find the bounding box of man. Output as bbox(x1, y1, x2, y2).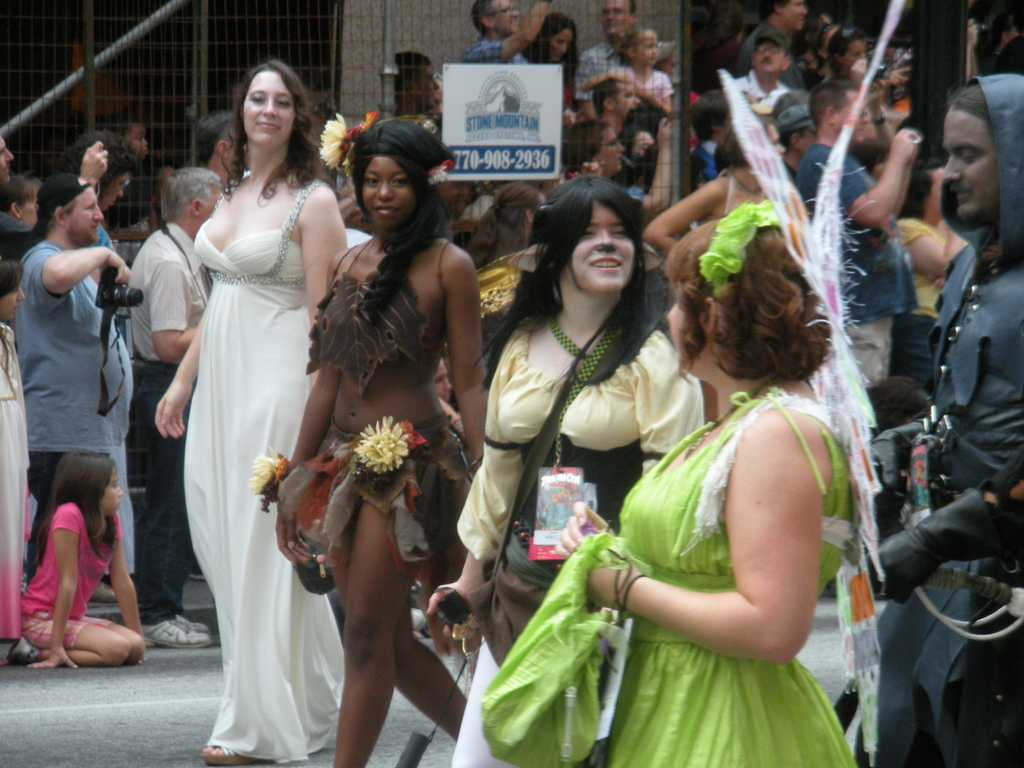
bbox(16, 186, 134, 561).
